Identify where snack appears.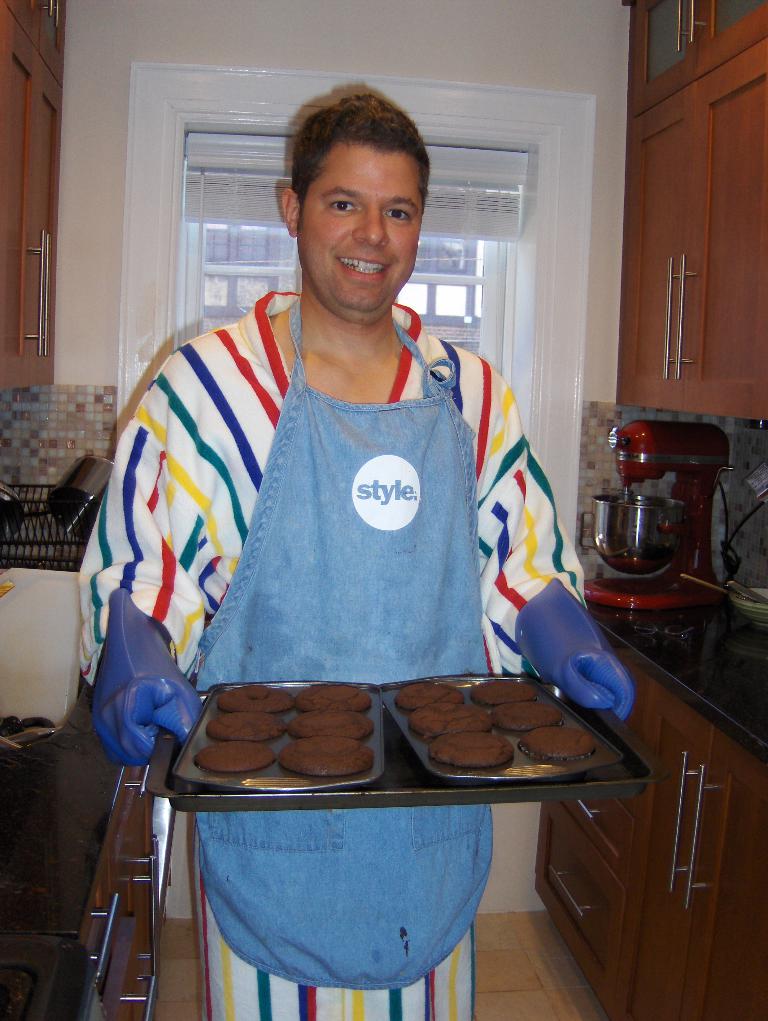
Appears at (left=285, top=709, right=374, bottom=741).
